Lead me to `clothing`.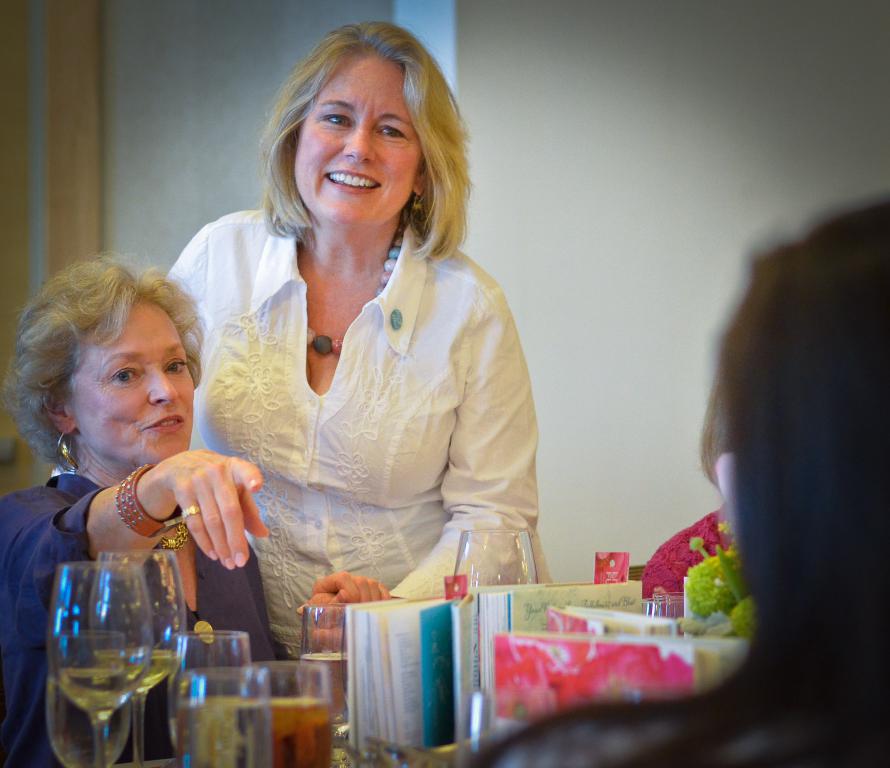
Lead to {"left": 178, "top": 171, "right": 568, "bottom": 627}.
